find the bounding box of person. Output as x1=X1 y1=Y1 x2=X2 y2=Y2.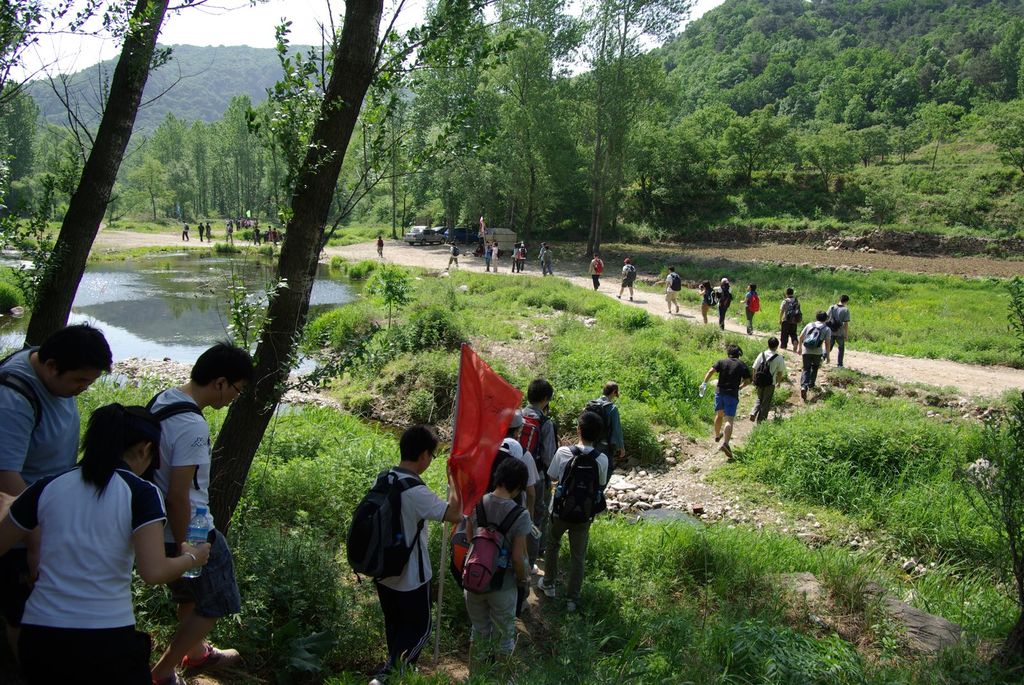
x1=746 y1=335 x2=793 y2=425.
